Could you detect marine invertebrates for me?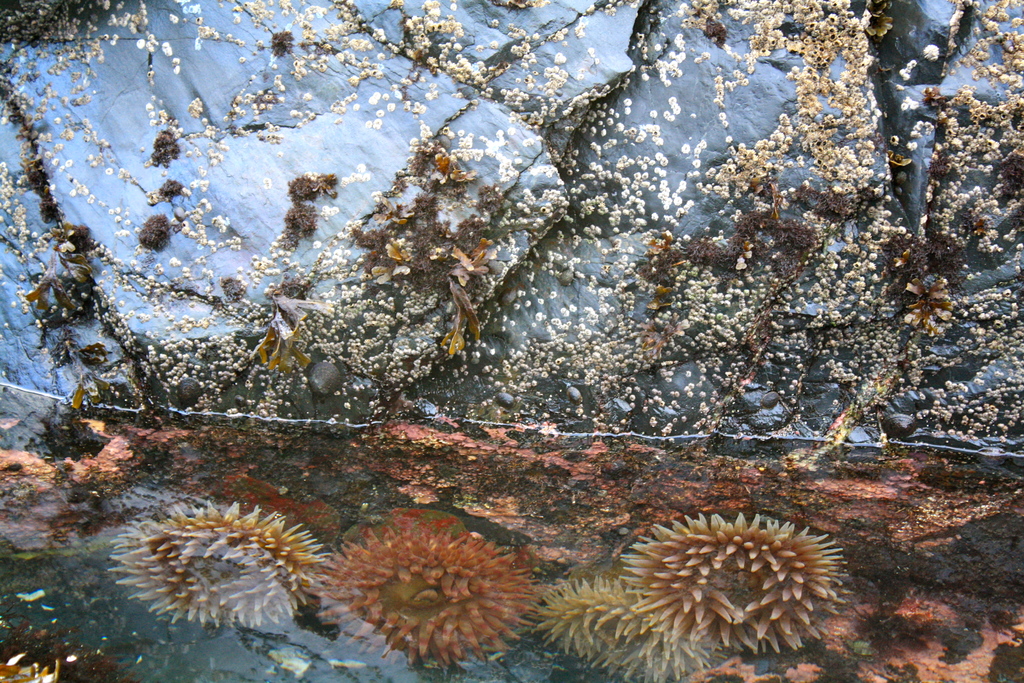
Detection result: (618,493,858,656).
